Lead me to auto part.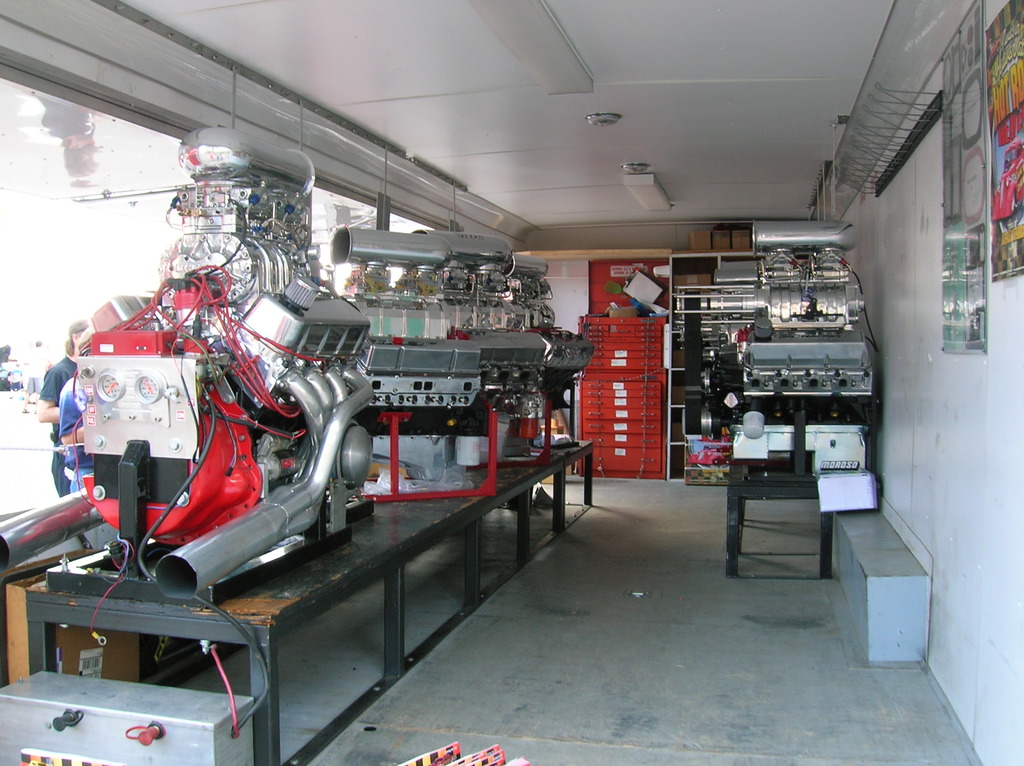
Lead to pyautogui.locateOnScreen(671, 207, 886, 481).
